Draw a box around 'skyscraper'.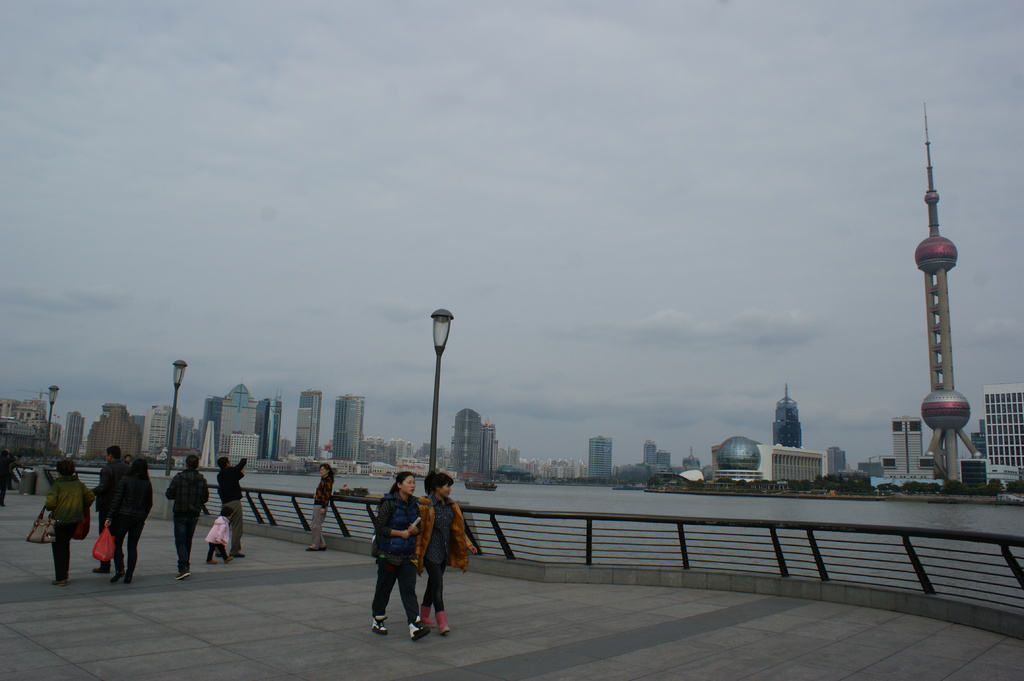
(left=296, top=390, right=333, bottom=460).
